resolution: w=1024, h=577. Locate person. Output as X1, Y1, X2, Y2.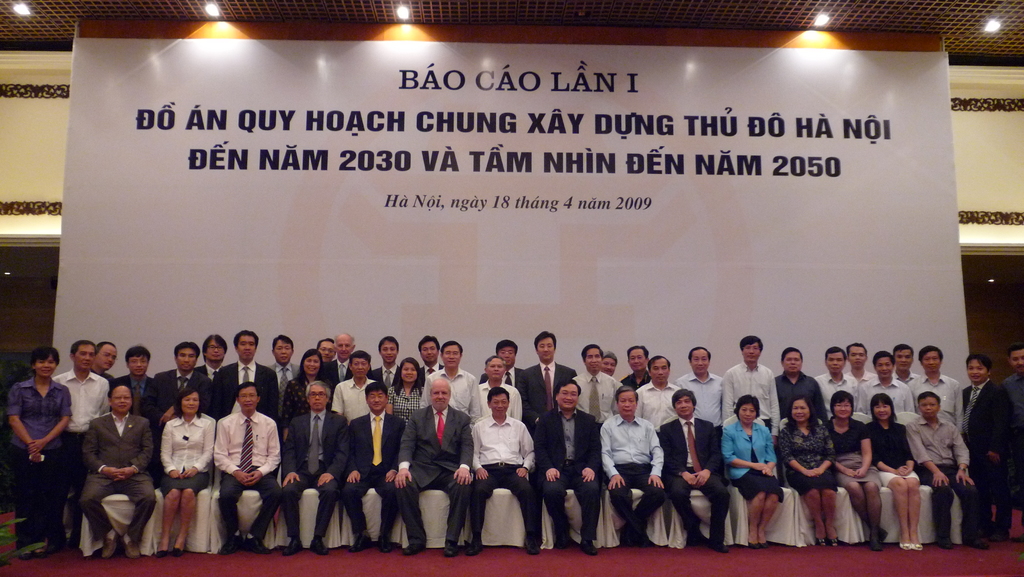
213, 384, 280, 550.
